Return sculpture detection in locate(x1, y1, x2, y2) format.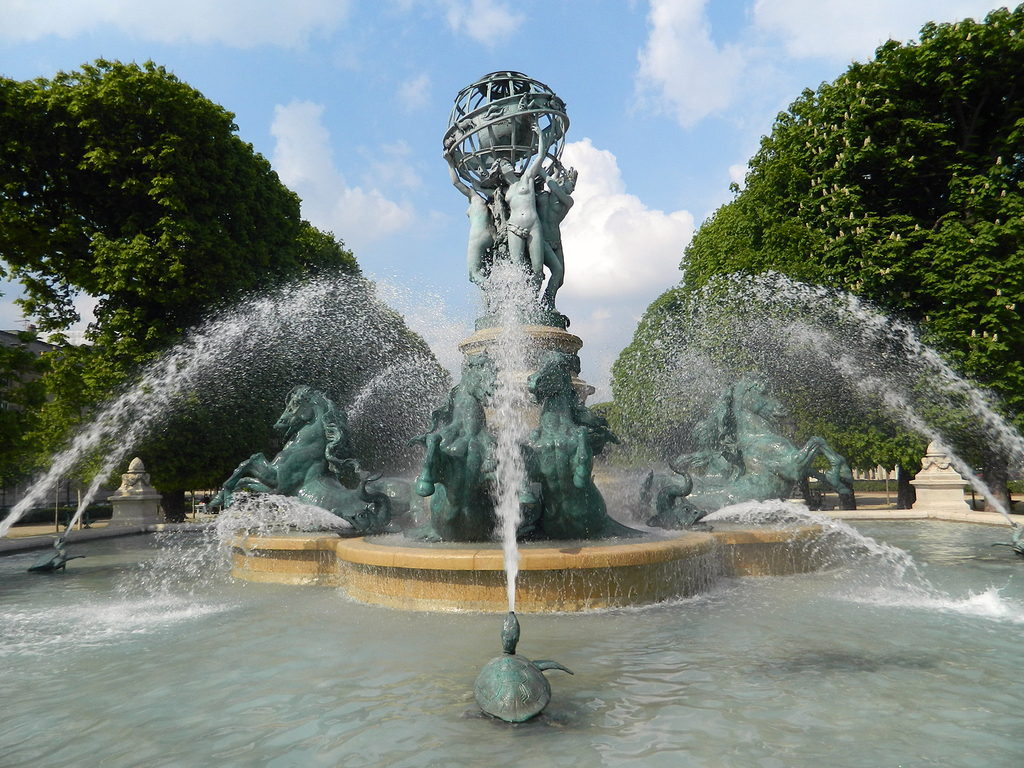
locate(447, 156, 490, 288).
